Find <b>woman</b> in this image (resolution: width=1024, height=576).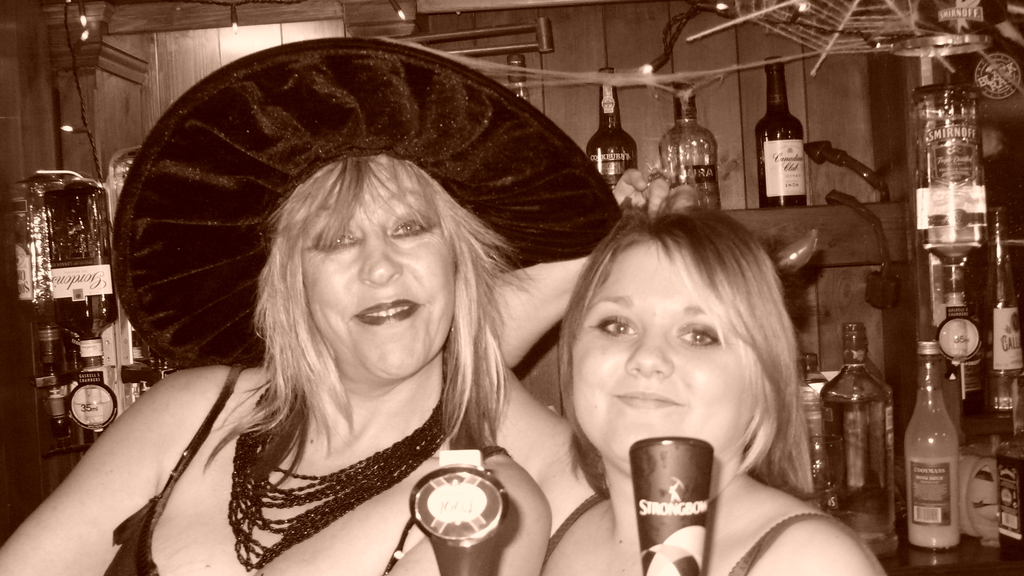
[x1=543, y1=202, x2=885, y2=575].
